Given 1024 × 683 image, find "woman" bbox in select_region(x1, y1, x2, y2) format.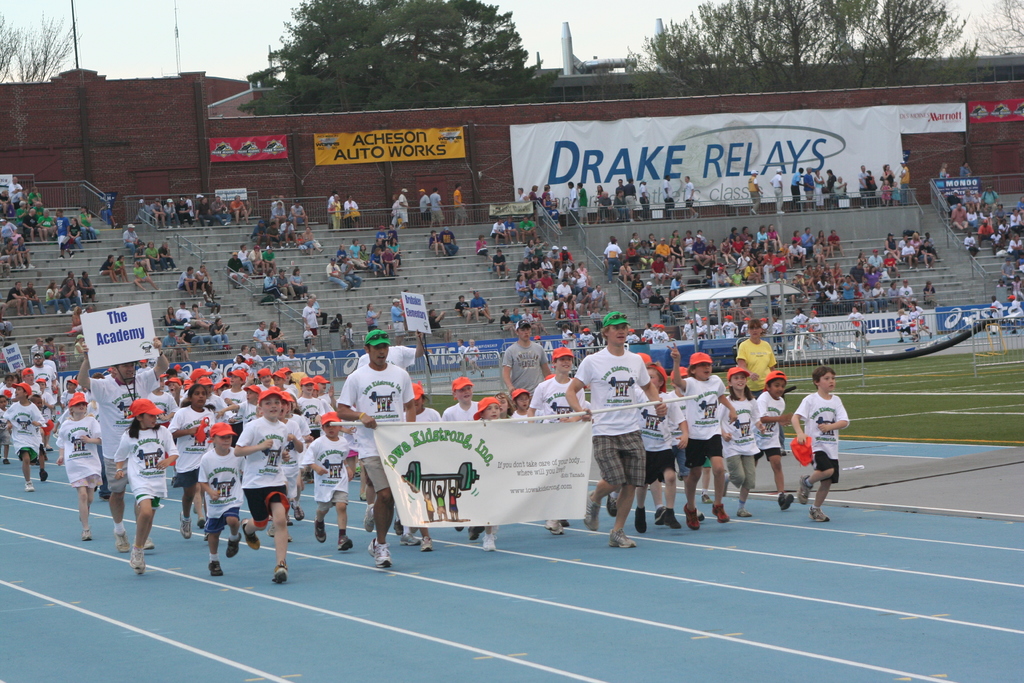
select_region(132, 261, 161, 293).
